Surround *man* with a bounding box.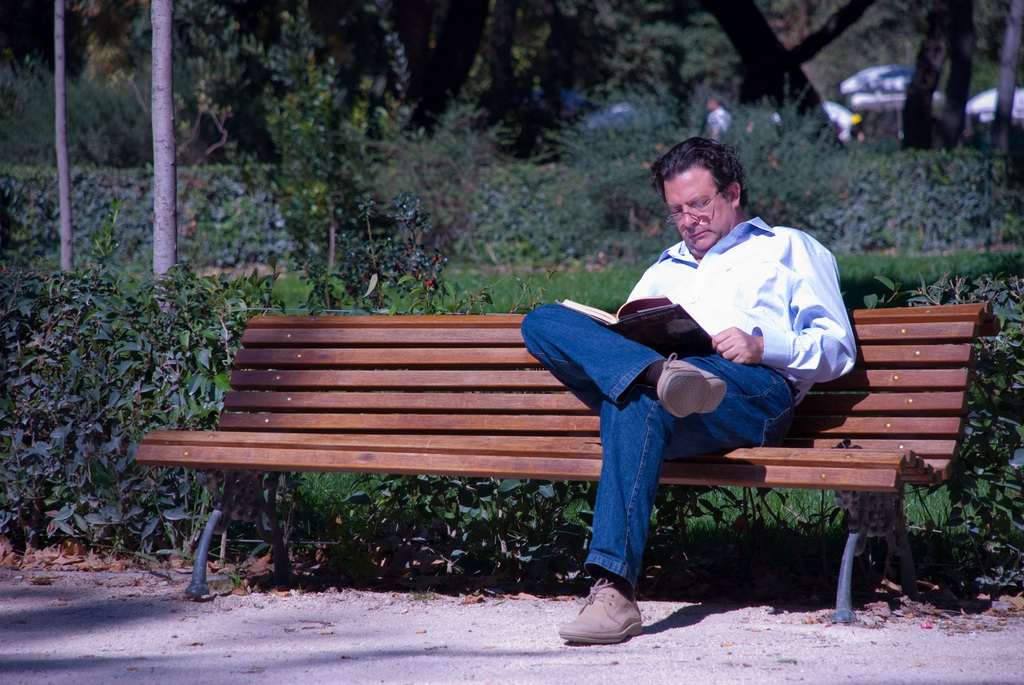
box(541, 164, 881, 603).
